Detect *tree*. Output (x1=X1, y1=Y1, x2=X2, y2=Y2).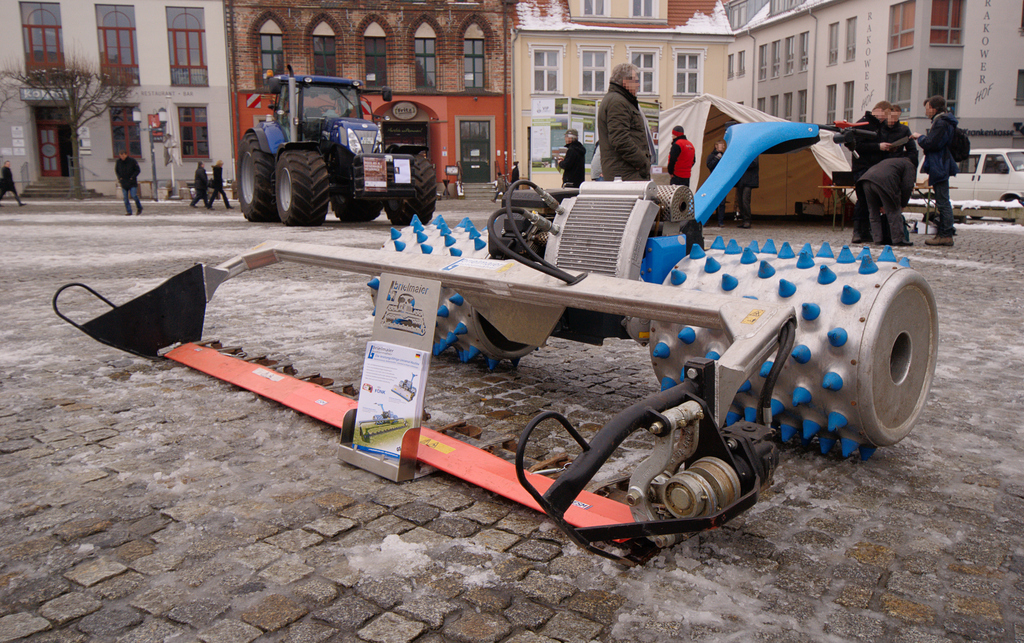
(x1=0, y1=51, x2=134, y2=200).
